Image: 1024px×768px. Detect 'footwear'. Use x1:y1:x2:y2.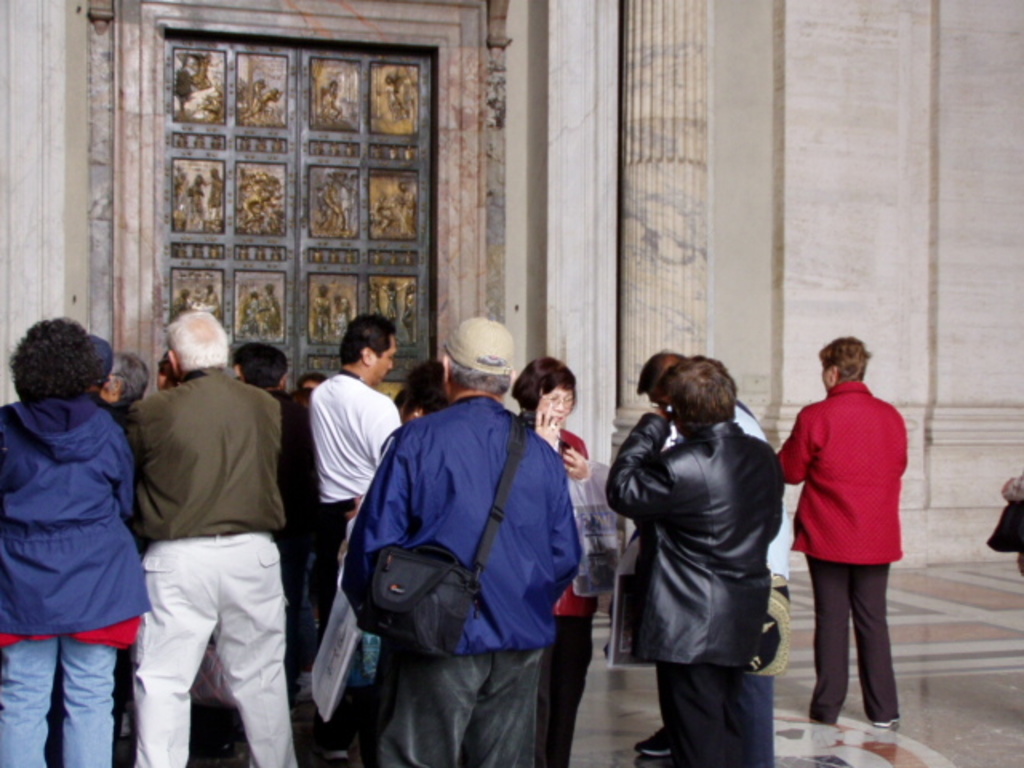
629:722:674:762.
